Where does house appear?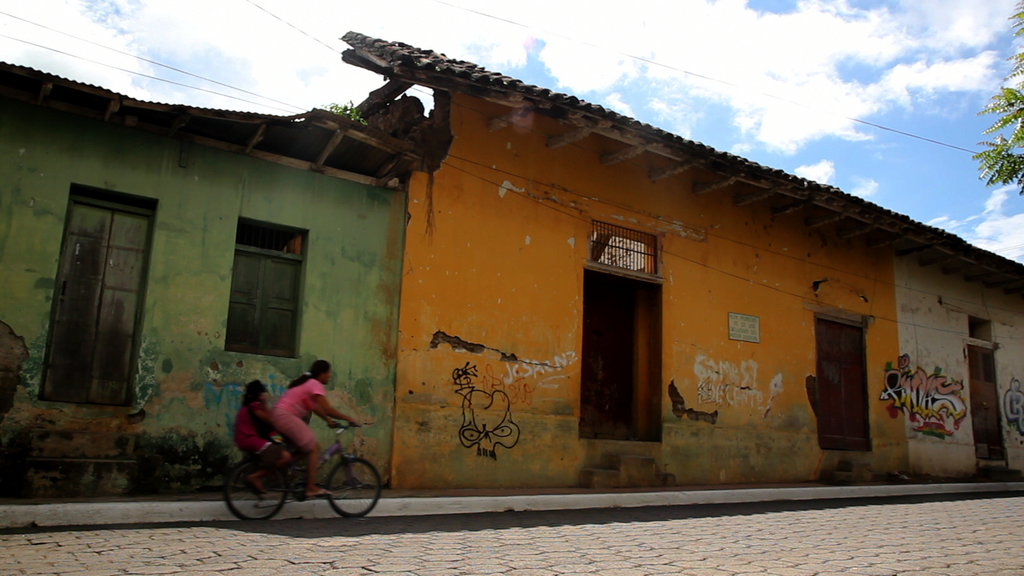
Appears at <bbox>3, 27, 1021, 493</bbox>.
